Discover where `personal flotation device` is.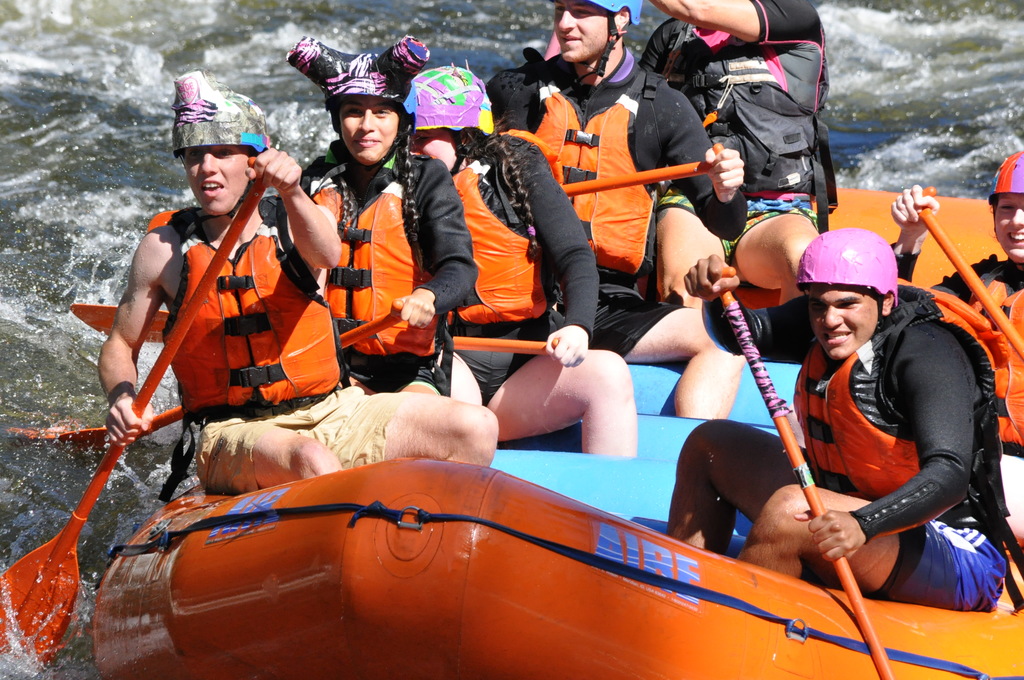
Discovered at rect(652, 4, 816, 127).
